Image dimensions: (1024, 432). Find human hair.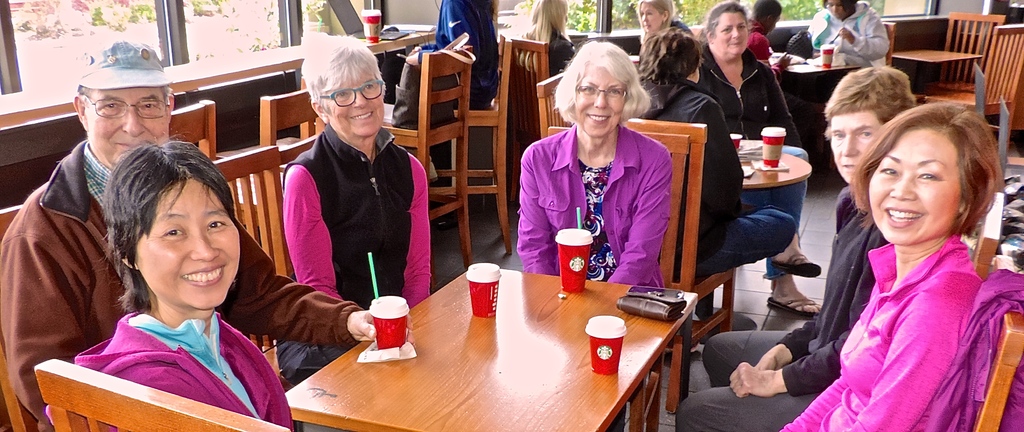
rect(825, 63, 913, 131).
